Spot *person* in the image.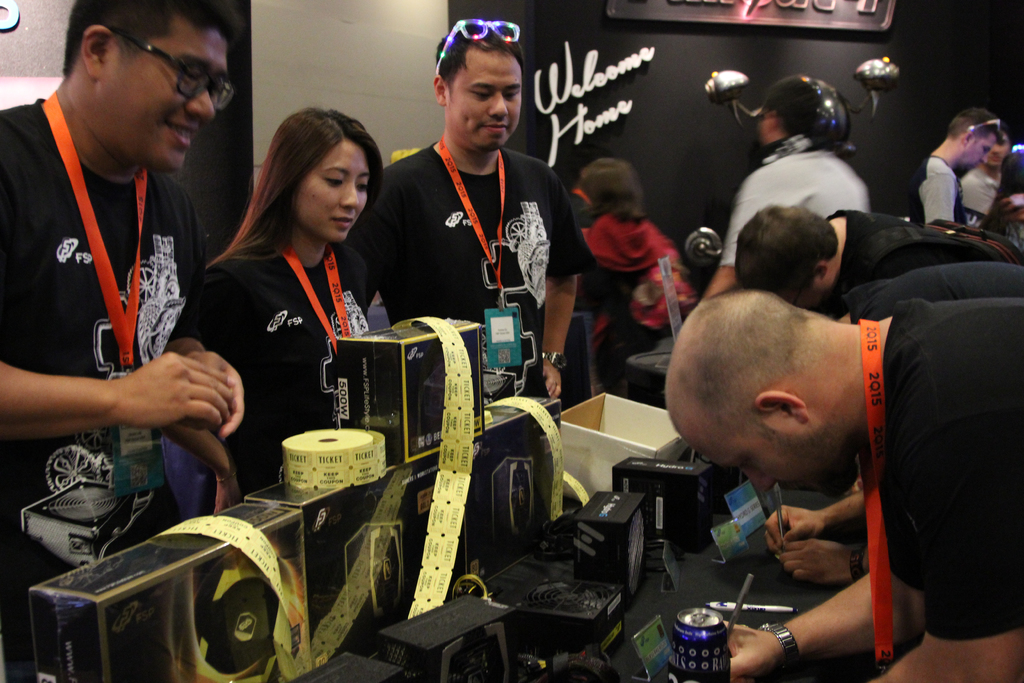
*person* found at (666,288,1023,682).
